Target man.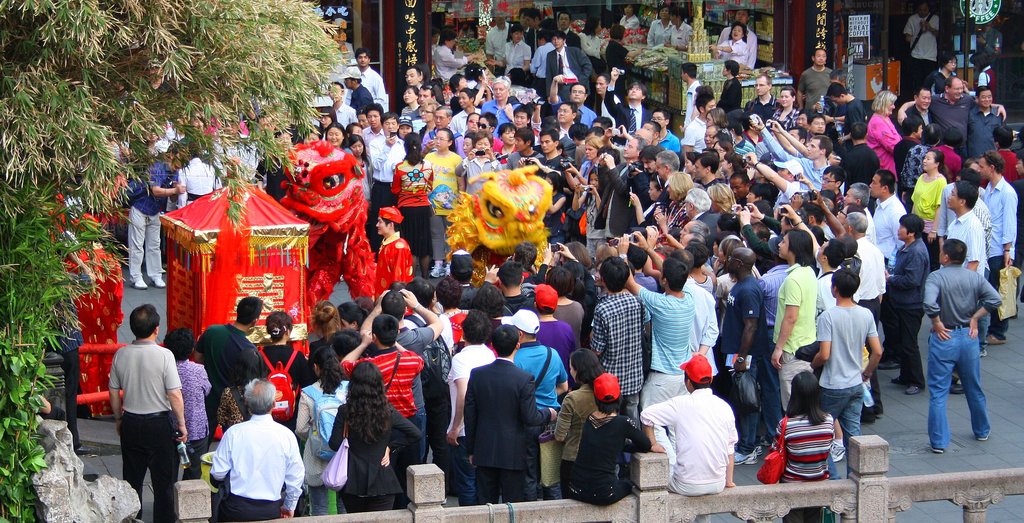
Target region: x1=796, y1=263, x2=893, y2=468.
